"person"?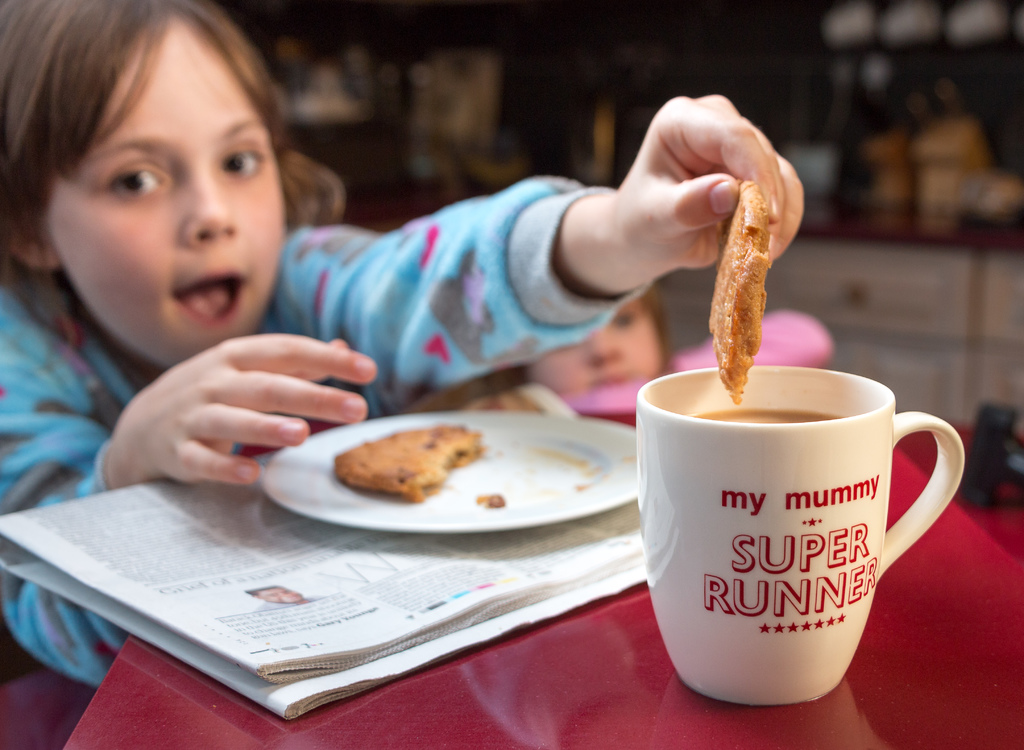
7:0:837:698
